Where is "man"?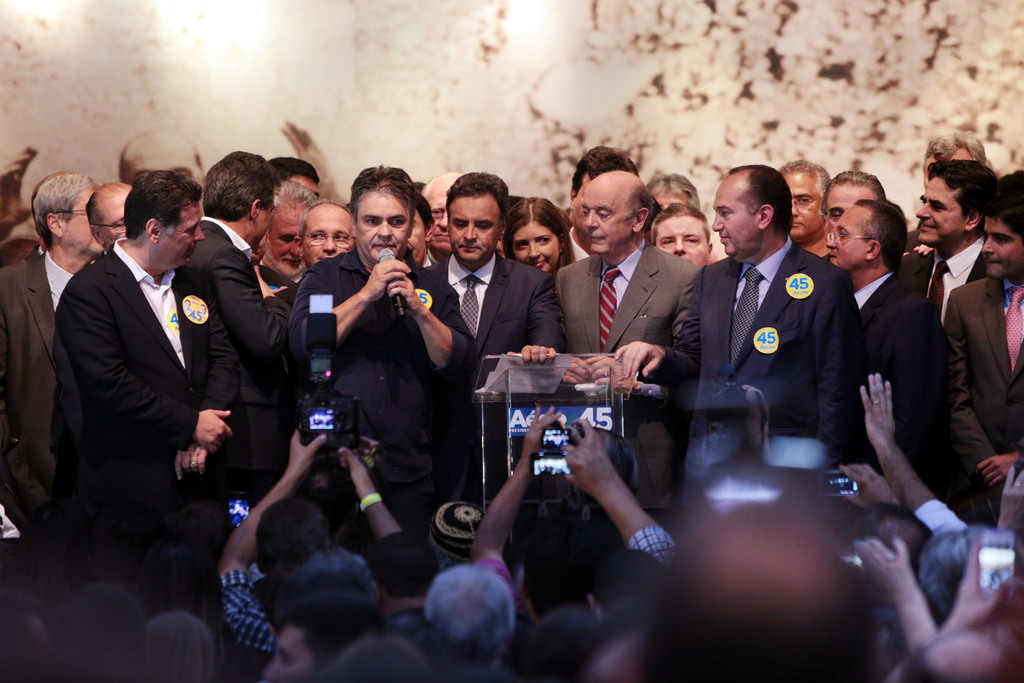
(x1=823, y1=199, x2=948, y2=495).
